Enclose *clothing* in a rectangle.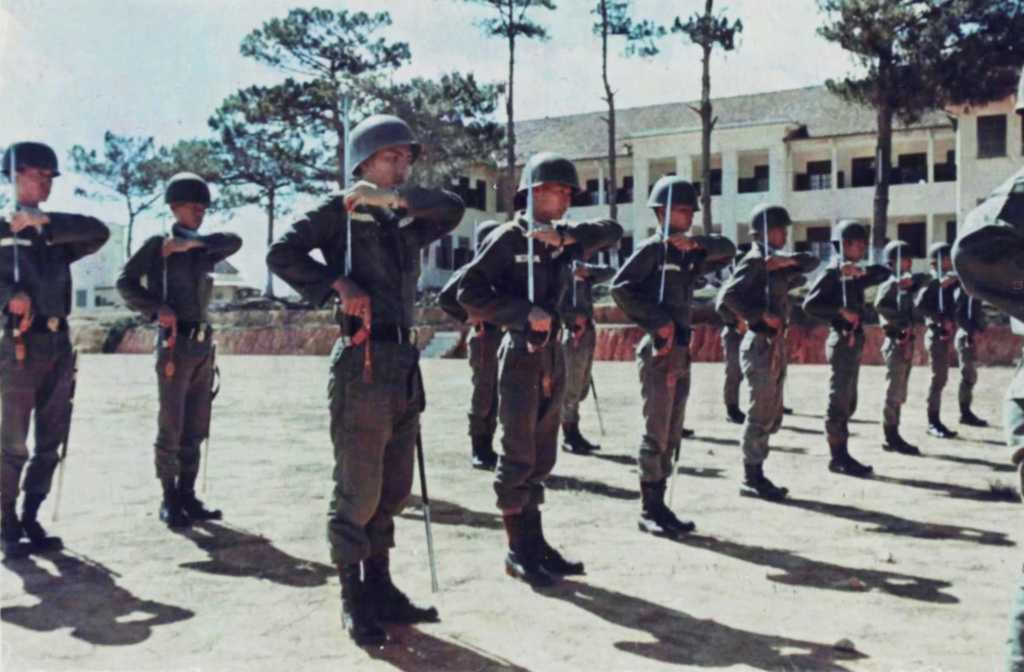
l=461, t=297, r=506, b=432.
